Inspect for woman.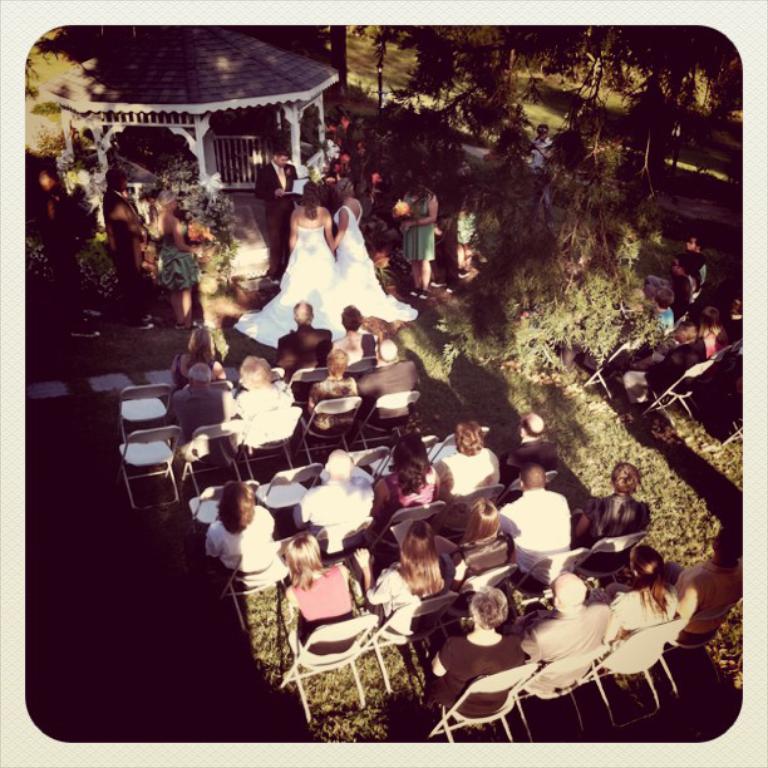
Inspection: BBox(403, 181, 442, 302).
